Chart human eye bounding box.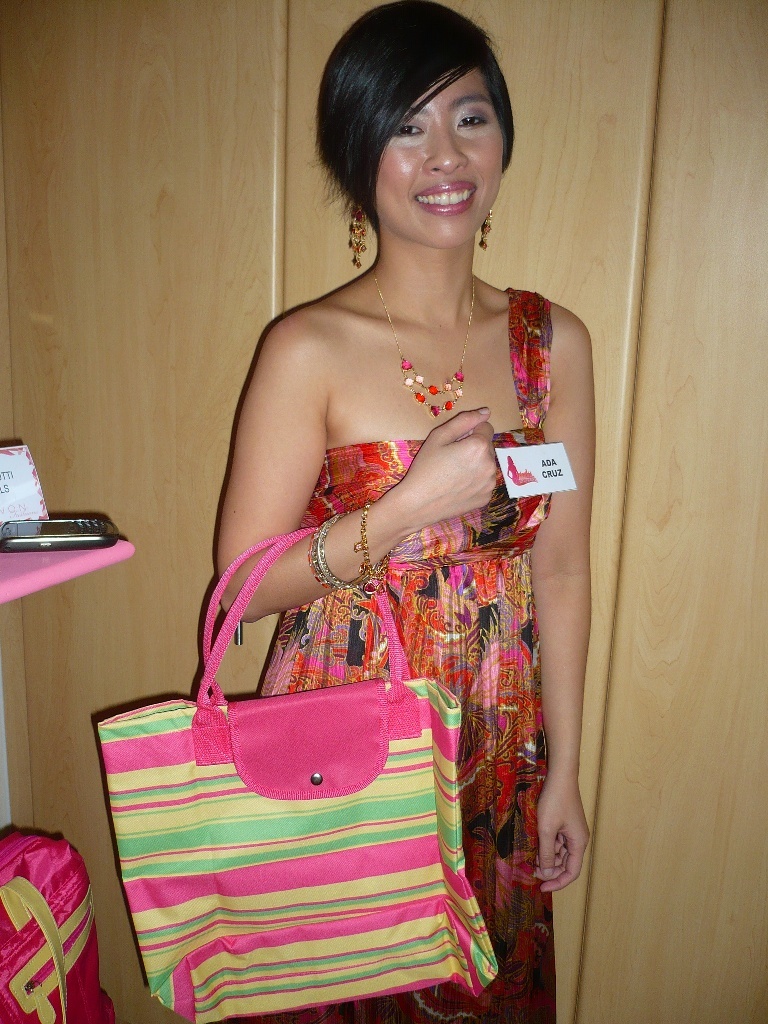
Charted: (left=453, top=109, right=492, bottom=133).
